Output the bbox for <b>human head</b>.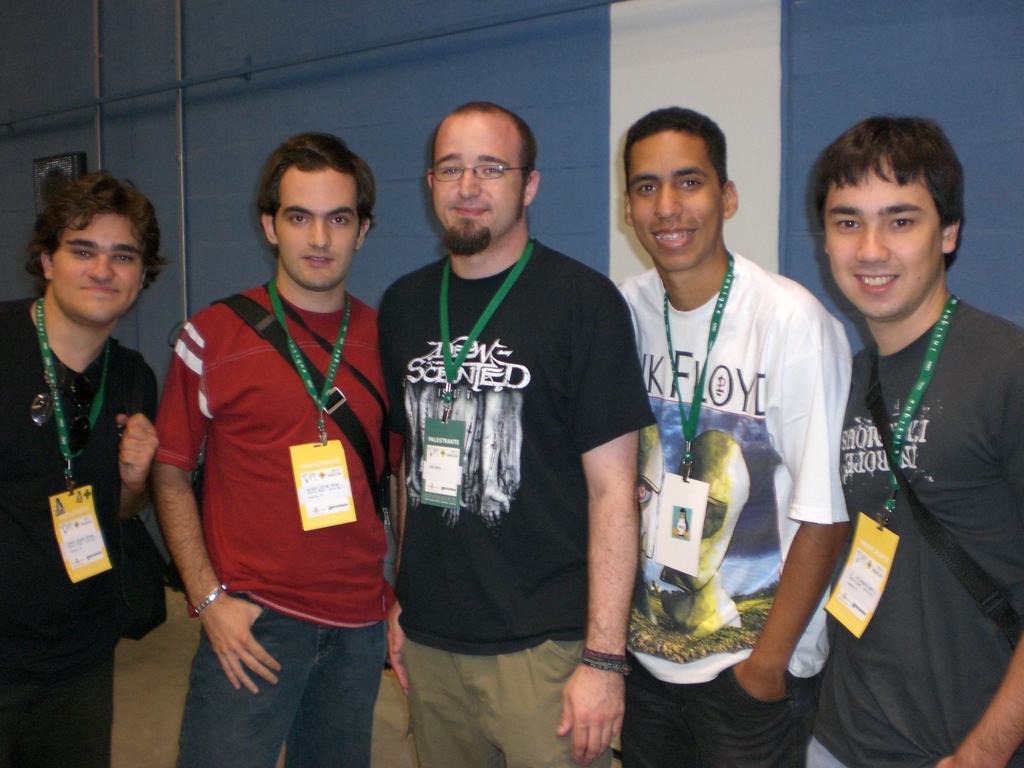
region(232, 125, 386, 298).
